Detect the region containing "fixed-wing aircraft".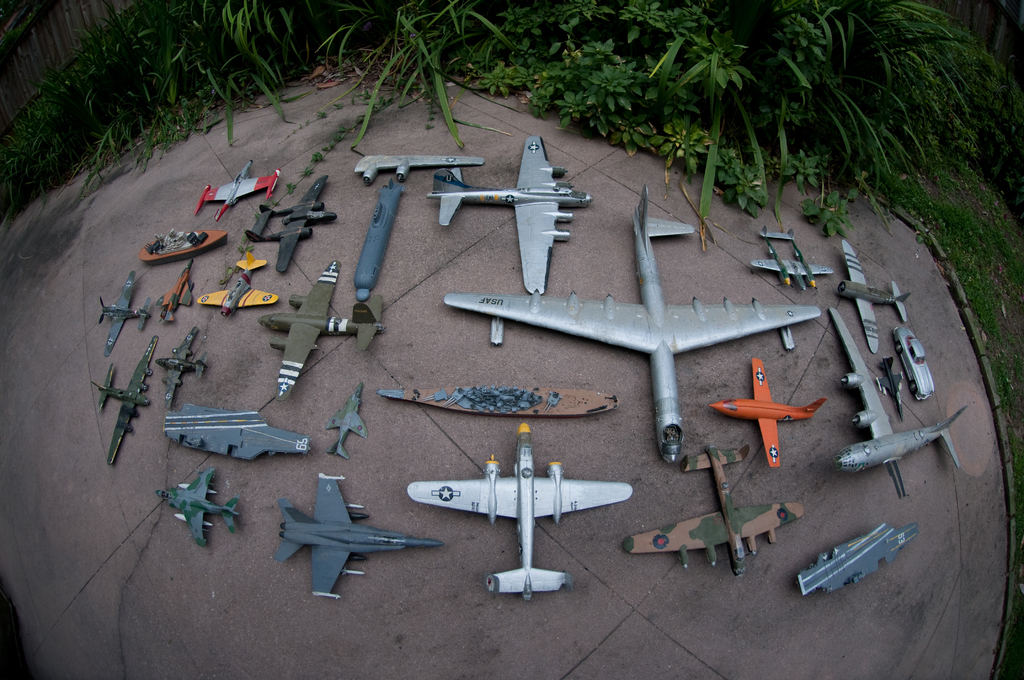
rect(442, 185, 822, 460).
